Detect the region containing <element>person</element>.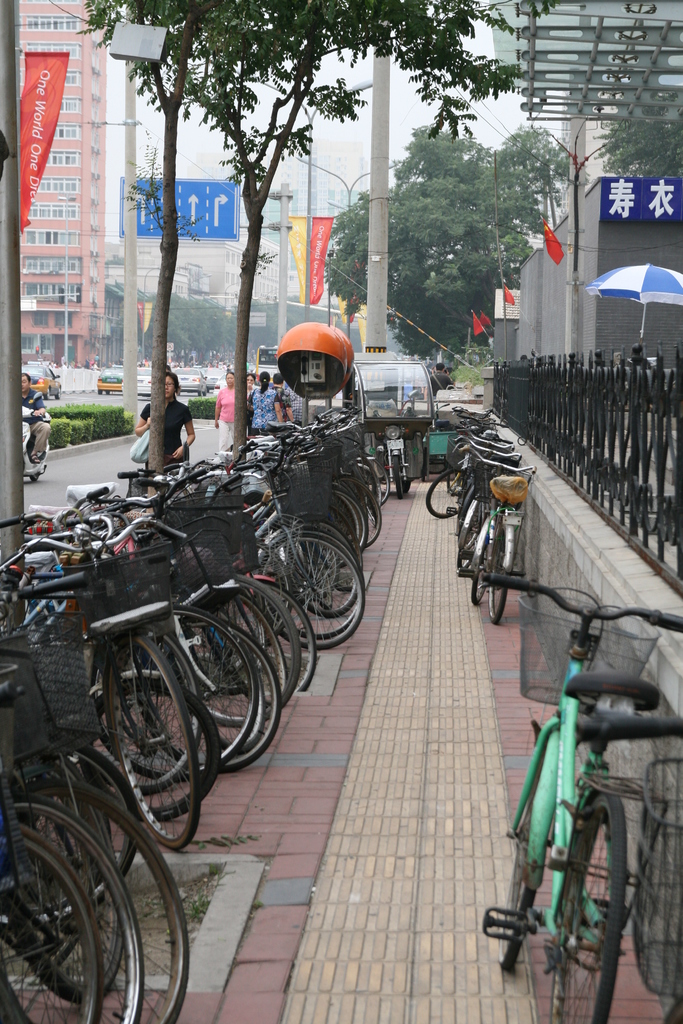
rect(116, 393, 193, 475).
